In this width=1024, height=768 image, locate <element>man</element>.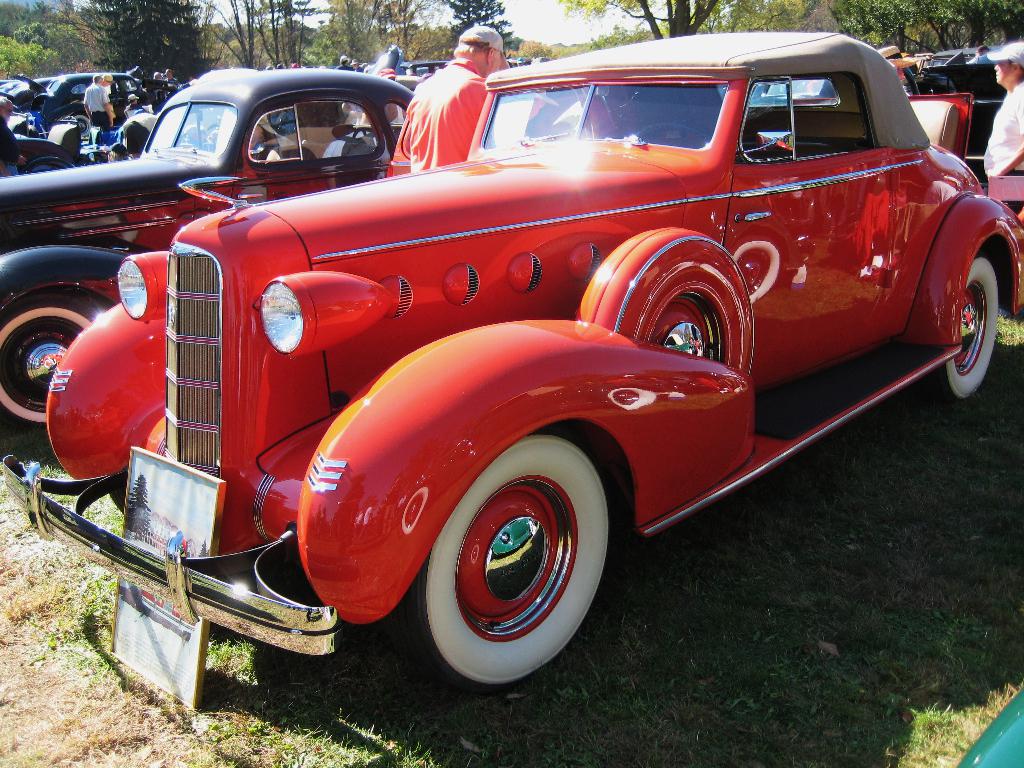
Bounding box: (353,56,361,74).
